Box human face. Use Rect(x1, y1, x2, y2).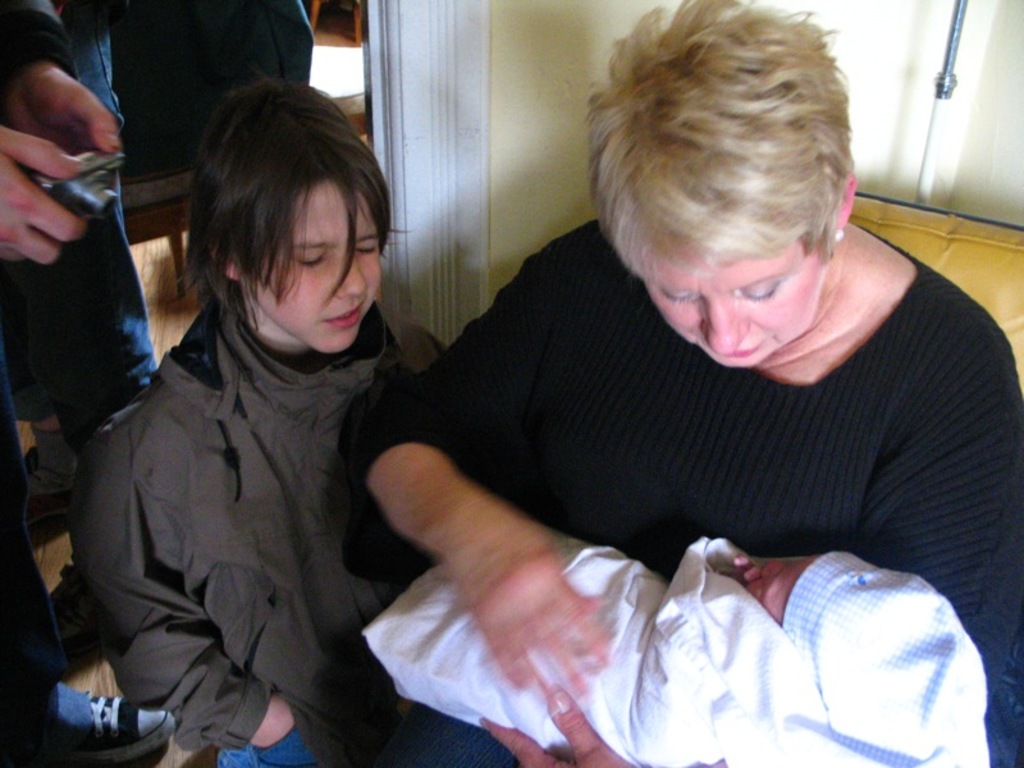
Rect(243, 180, 379, 351).
